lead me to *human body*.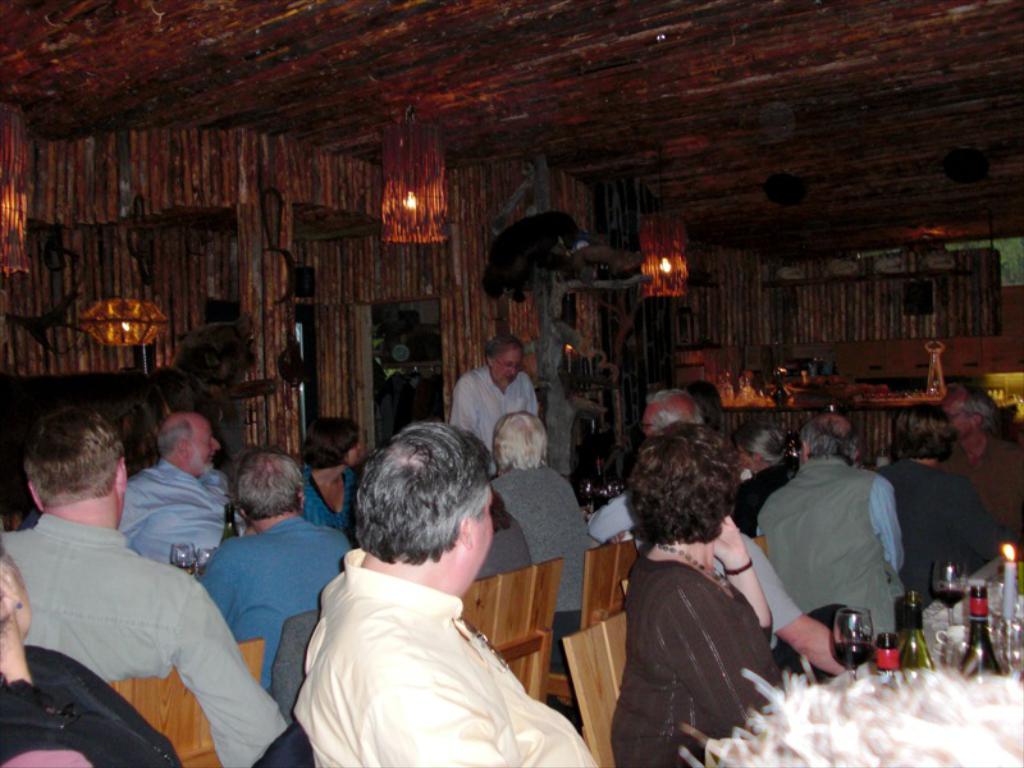
Lead to {"x1": 261, "y1": 445, "x2": 571, "y2": 767}.
